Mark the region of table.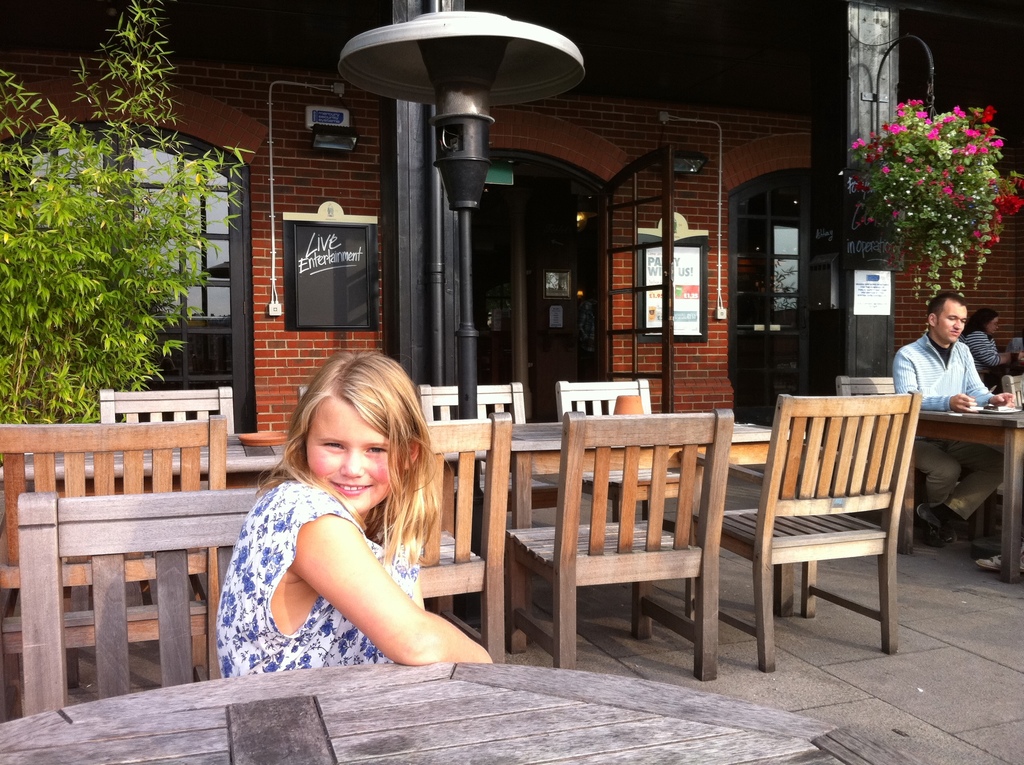
Region: rect(0, 423, 808, 619).
